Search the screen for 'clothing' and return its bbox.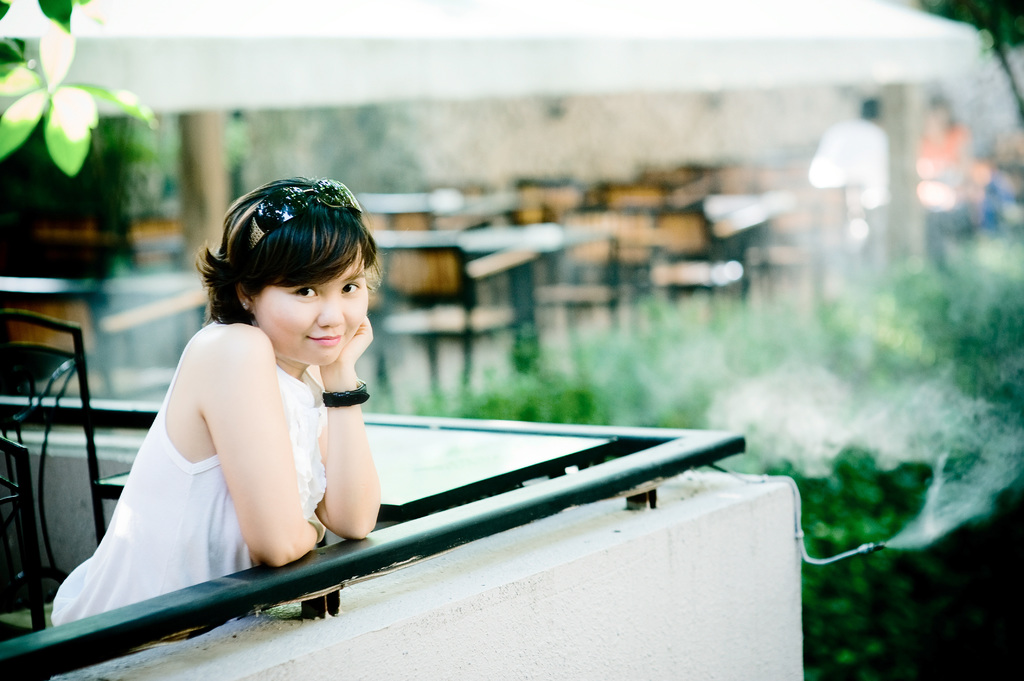
Found: bbox=(806, 112, 895, 267).
